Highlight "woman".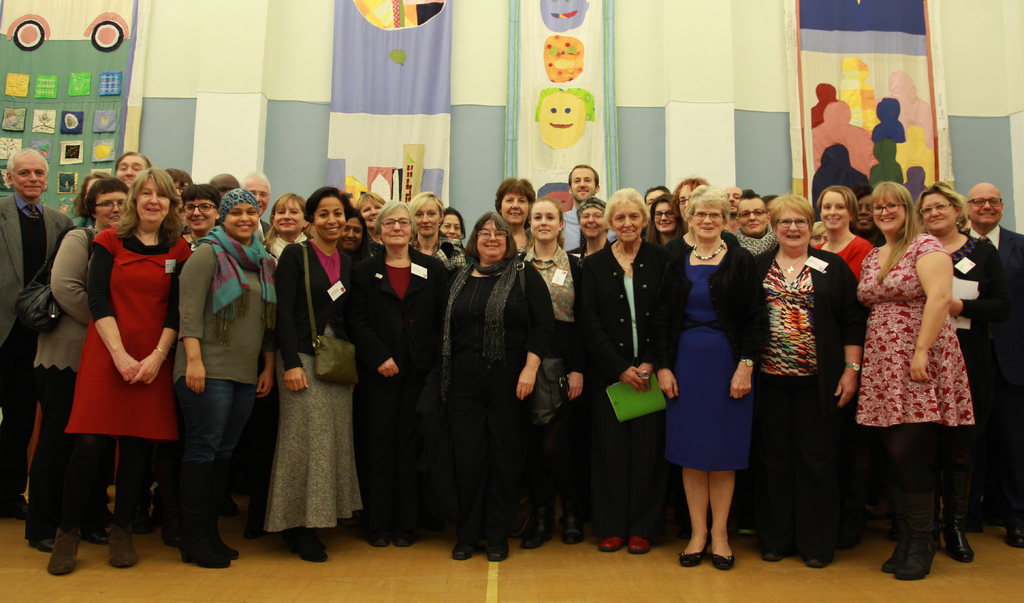
Highlighted region: box=[38, 165, 195, 584].
